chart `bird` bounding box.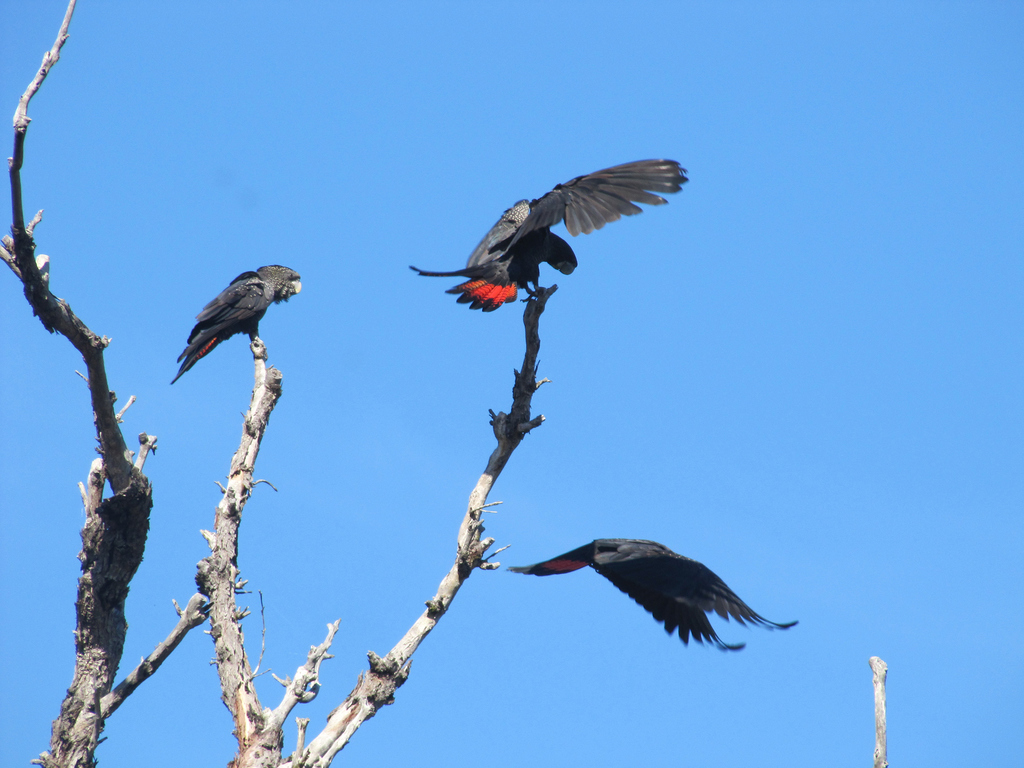
Charted: x1=408 y1=157 x2=691 y2=314.
